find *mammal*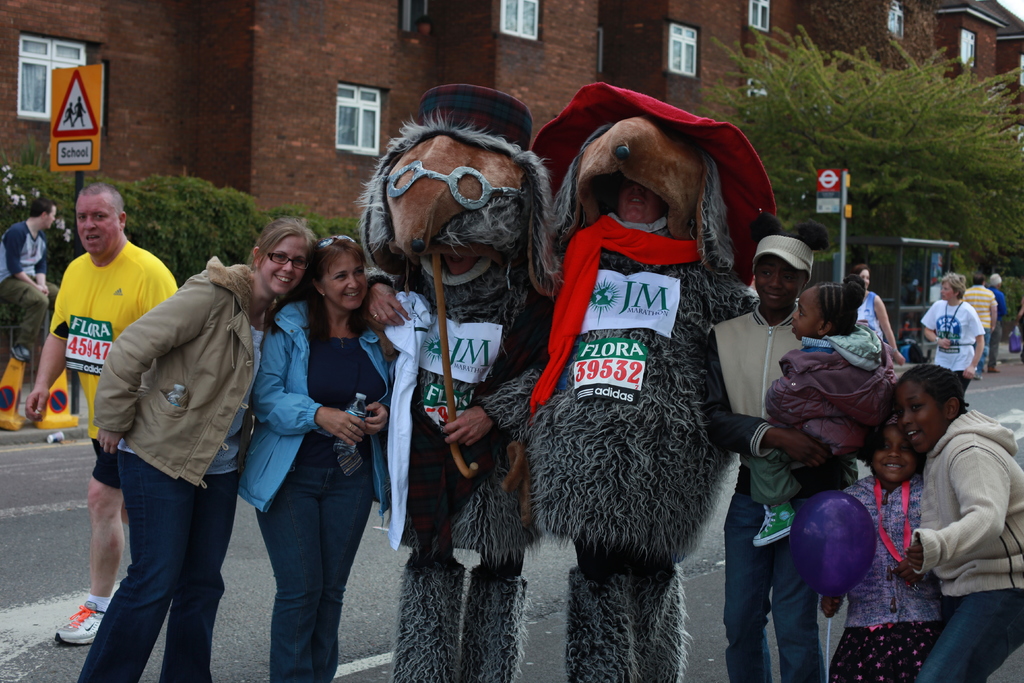
0, 197, 63, 357
